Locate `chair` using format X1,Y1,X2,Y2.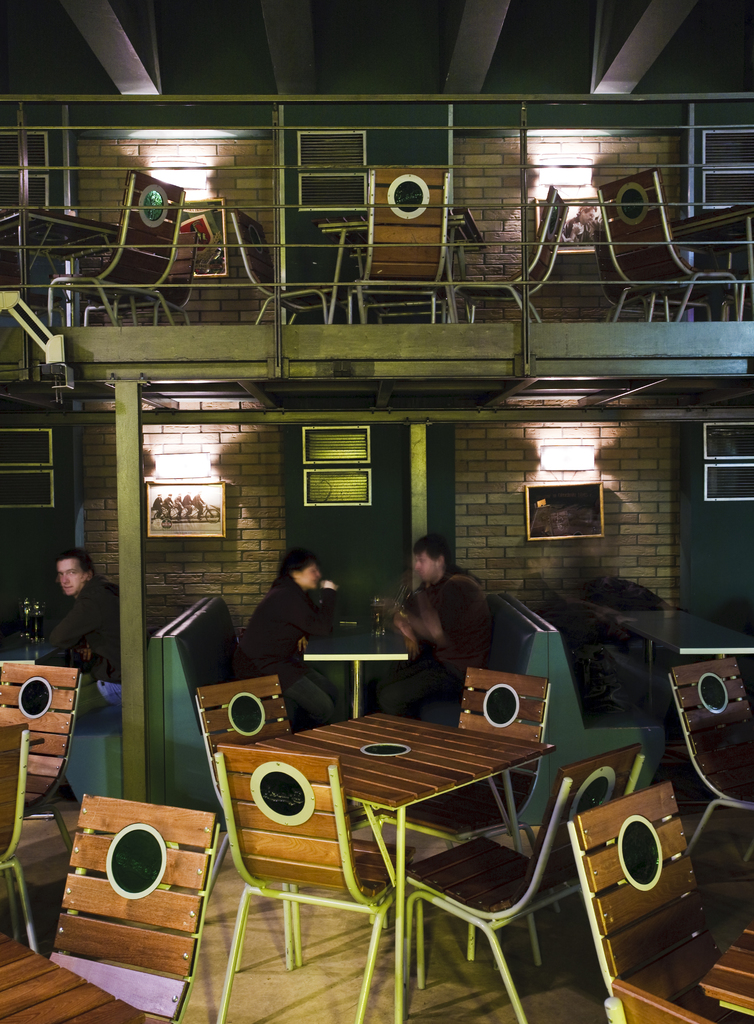
588,234,705,316.
